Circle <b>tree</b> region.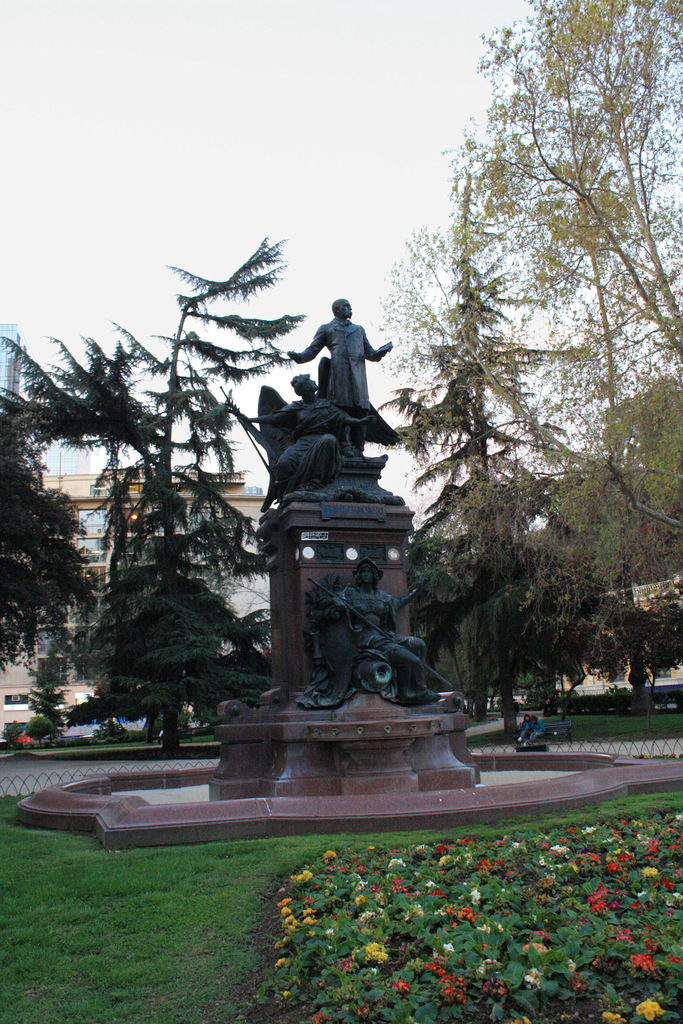
Region: x1=0, y1=331, x2=163, y2=648.
